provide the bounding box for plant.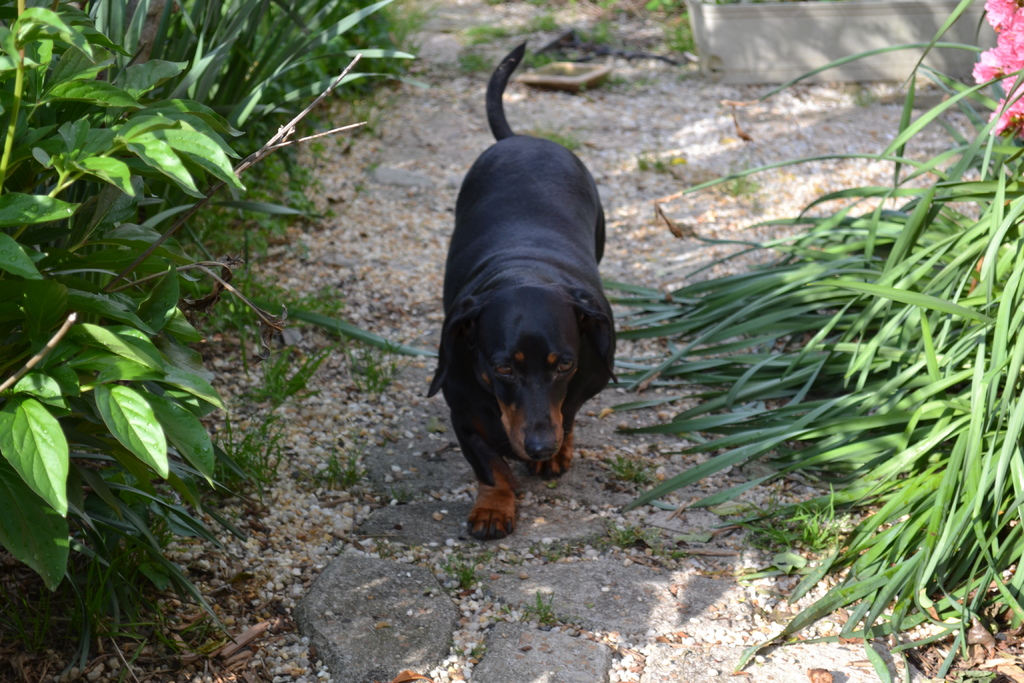
rect(0, 0, 429, 682).
